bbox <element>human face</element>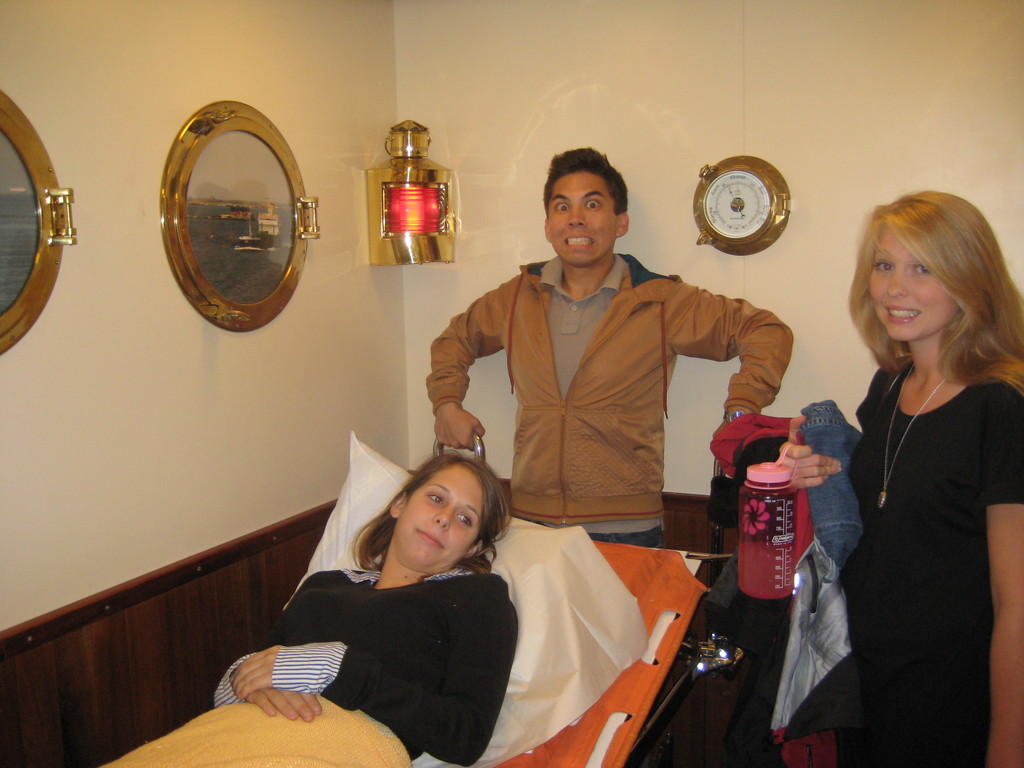
<region>869, 224, 959, 343</region>
